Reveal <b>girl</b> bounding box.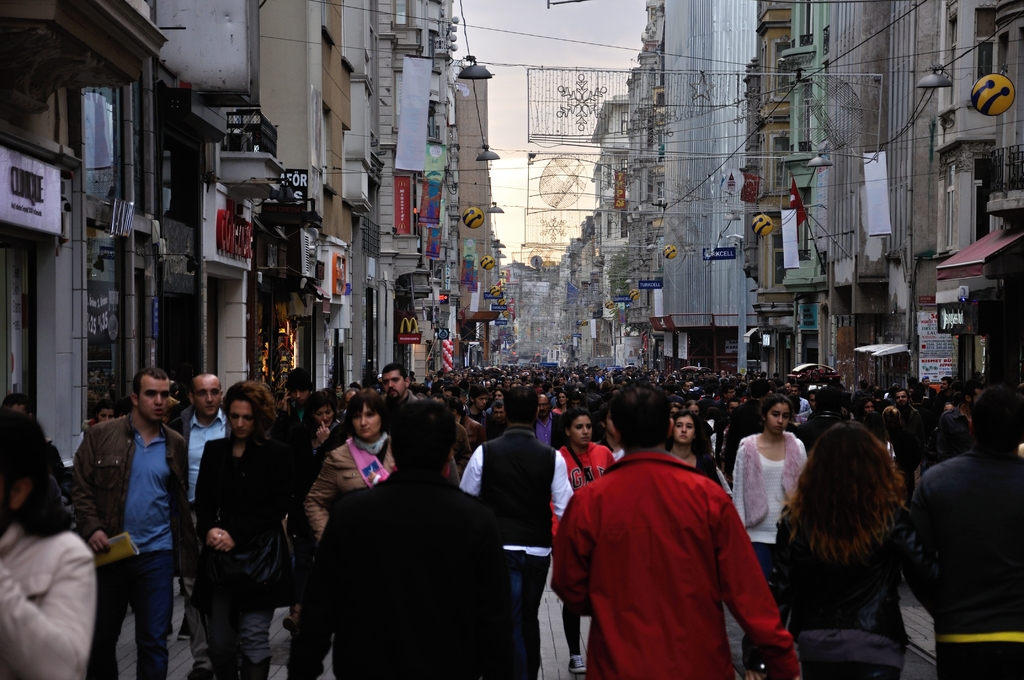
Revealed: <region>449, 393, 479, 444</region>.
